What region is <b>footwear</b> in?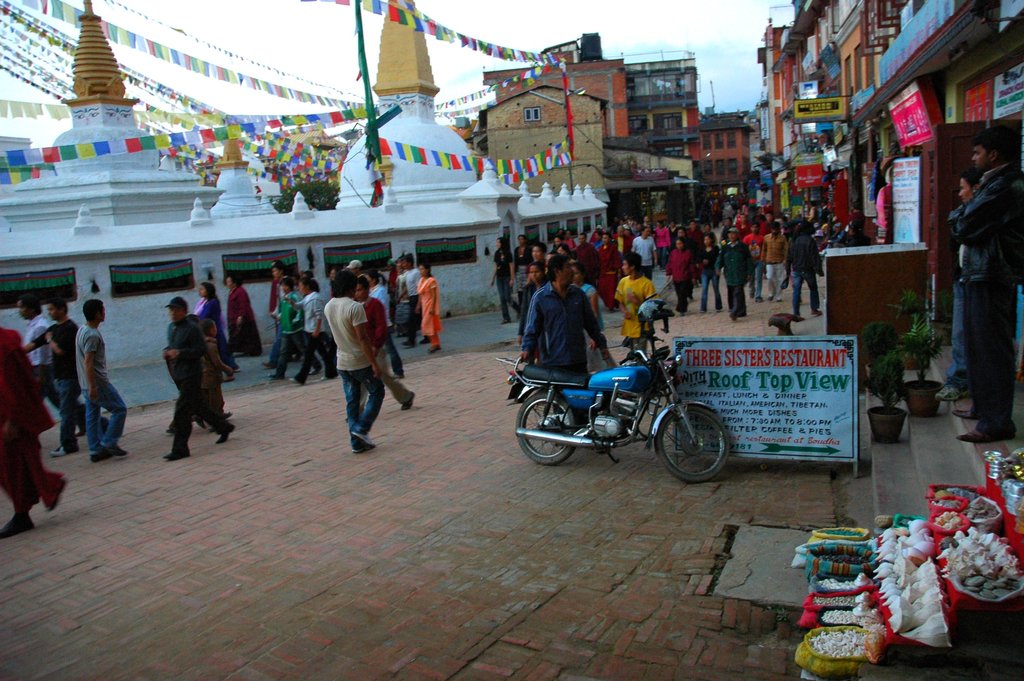
{"x1": 108, "y1": 439, "x2": 125, "y2": 457}.
